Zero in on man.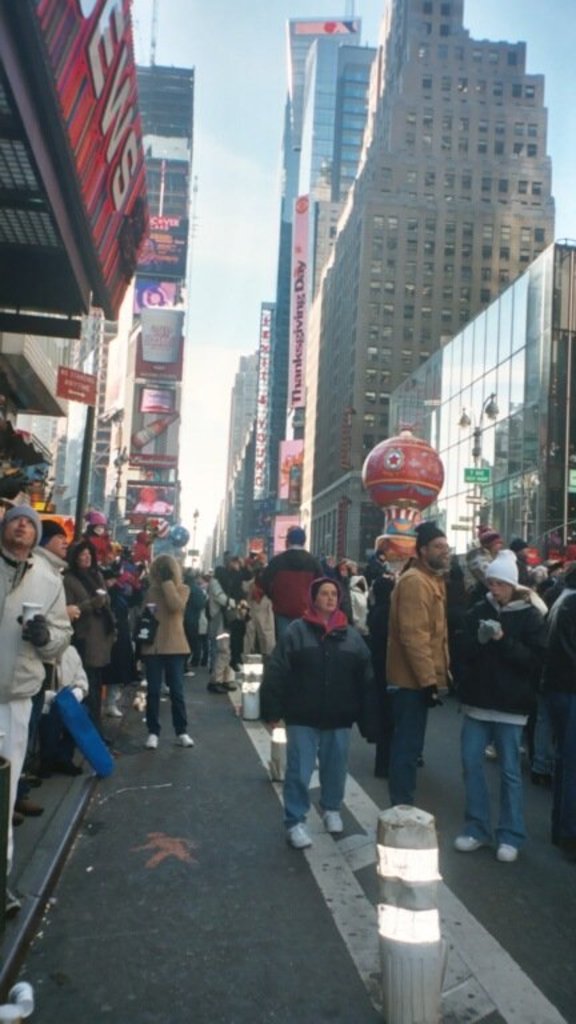
Zeroed in: rect(333, 561, 353, 609).
